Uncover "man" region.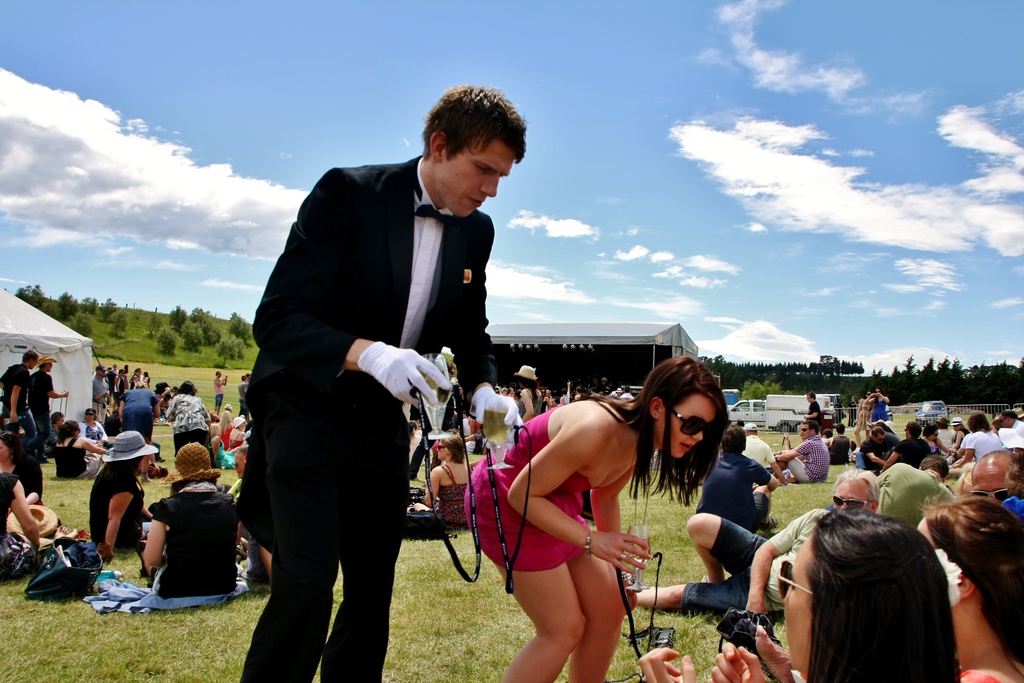
Uncovered: (x1=93, y1=362, x2=110, y2=425).
